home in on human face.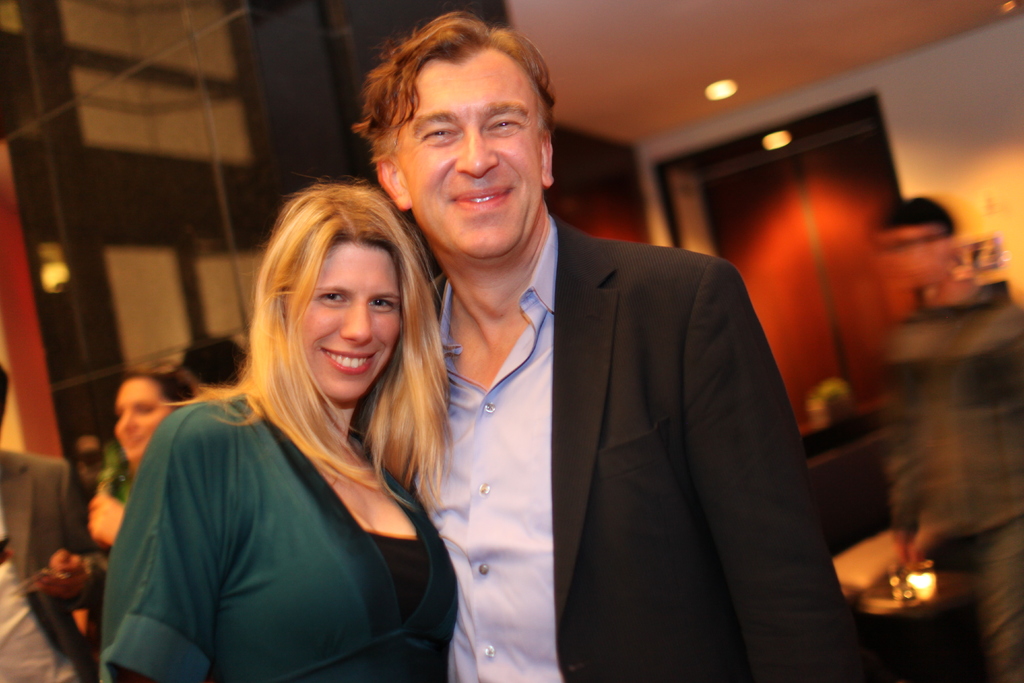
Homed in at l=396, t=48, r=544, b=257.
